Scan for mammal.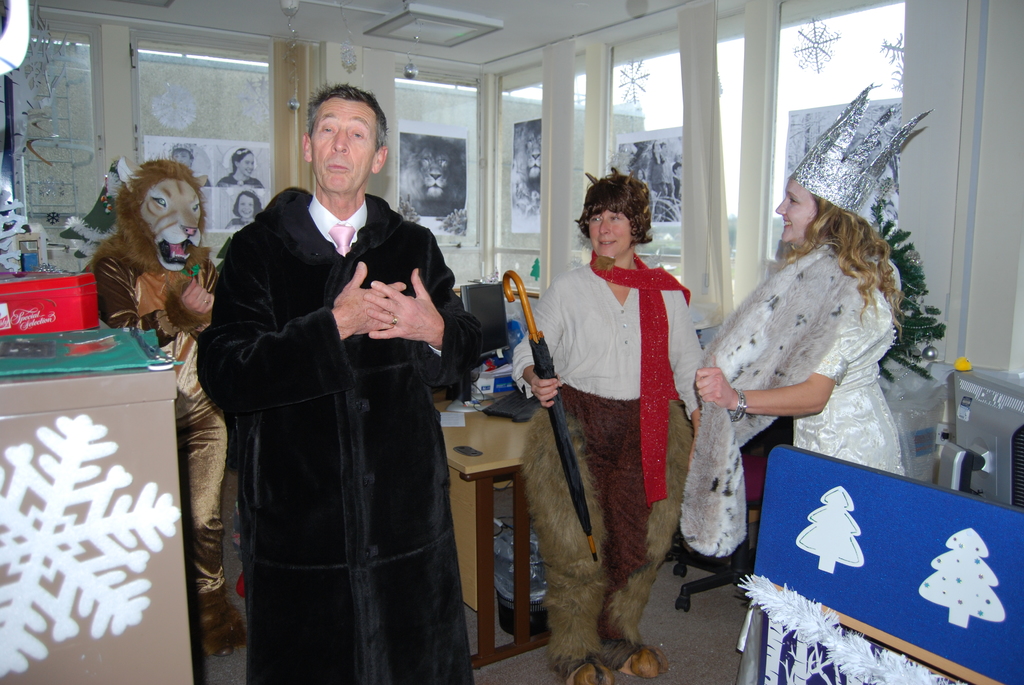
Scan result: BBox(514, 118, 543, 191).
